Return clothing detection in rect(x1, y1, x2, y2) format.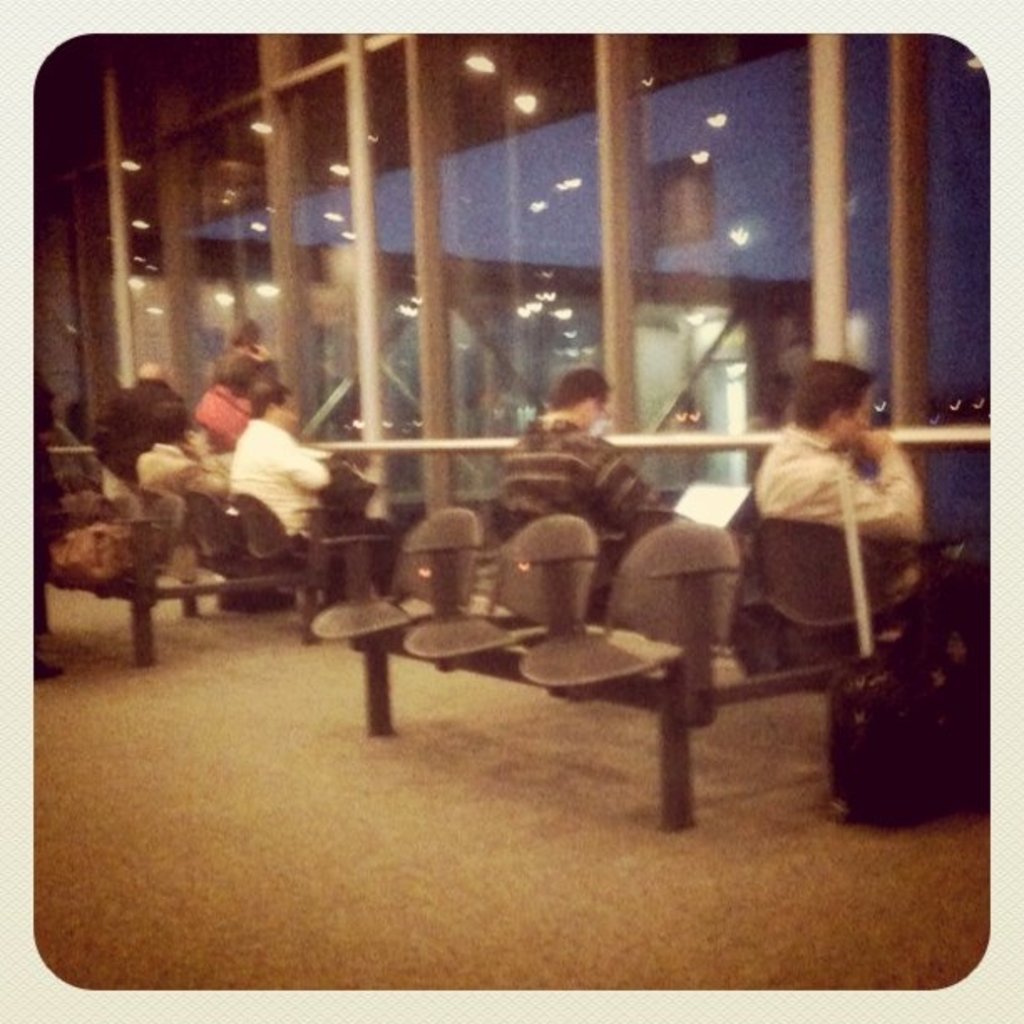
rect(499, 375, 686, 596).
